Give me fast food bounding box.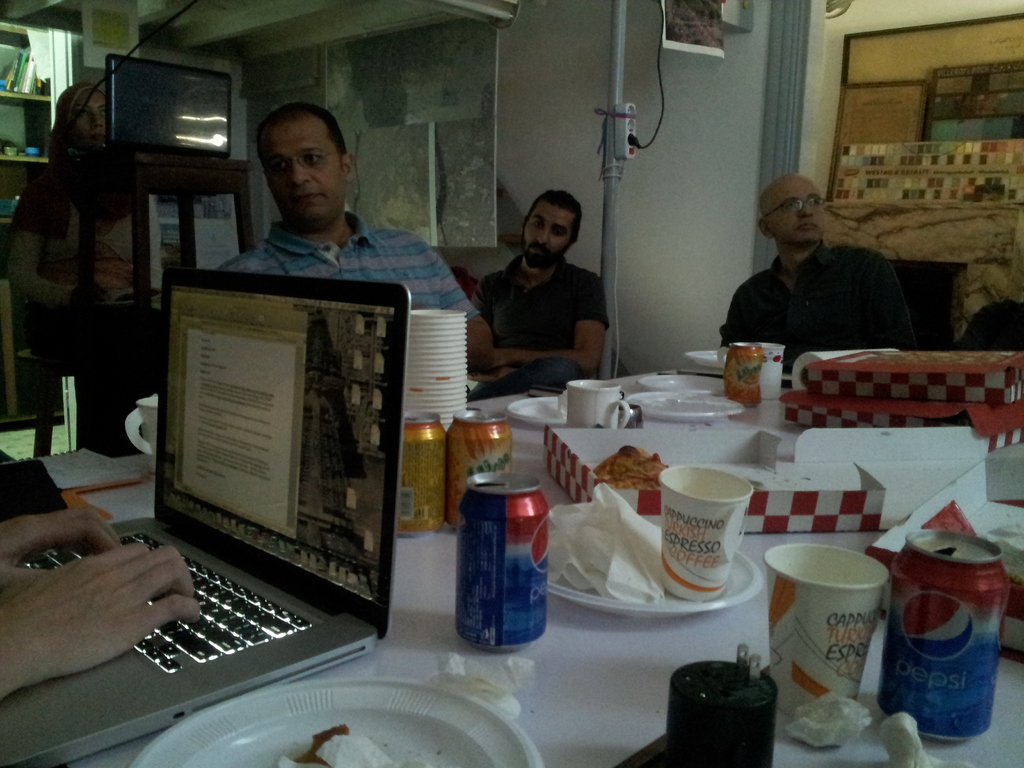
[594,443,669,491].
